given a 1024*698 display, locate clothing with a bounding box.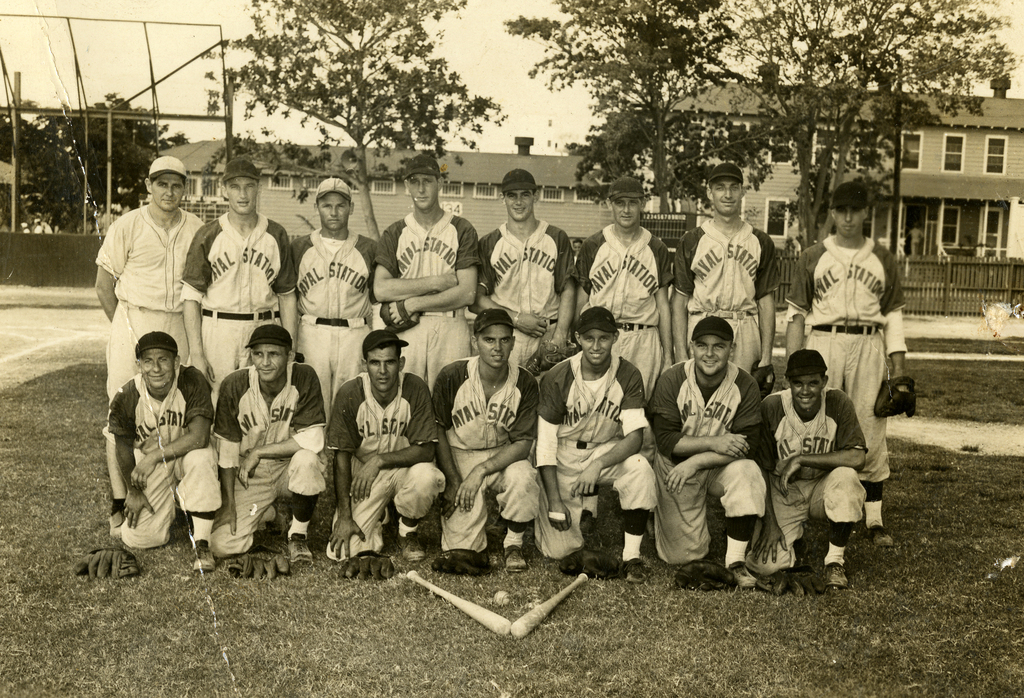
Located: (576,221,668,384).
